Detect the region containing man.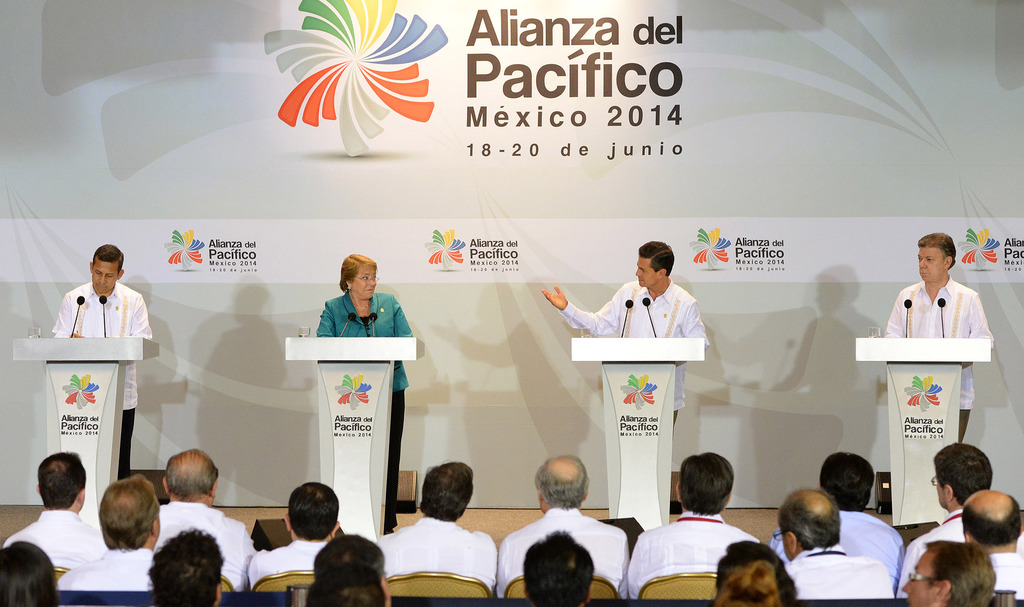
544, 239, 707, 432.
